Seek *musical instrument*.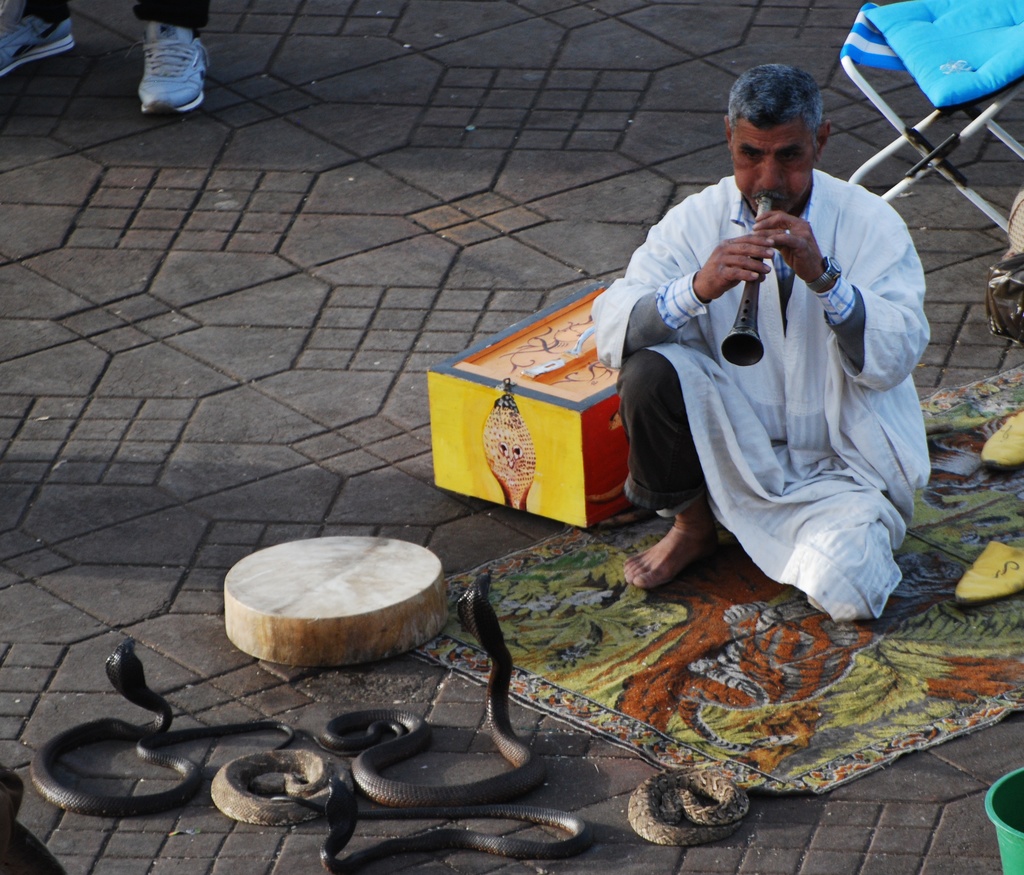
locate(721, 185, 781, 368).
